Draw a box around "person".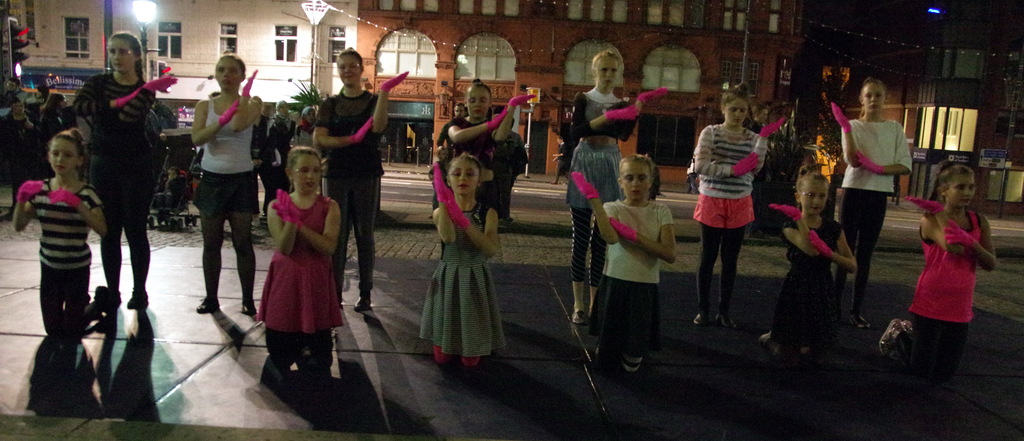
{"left": 687, "top": 91, "right": 765, "bottom": 339}.
